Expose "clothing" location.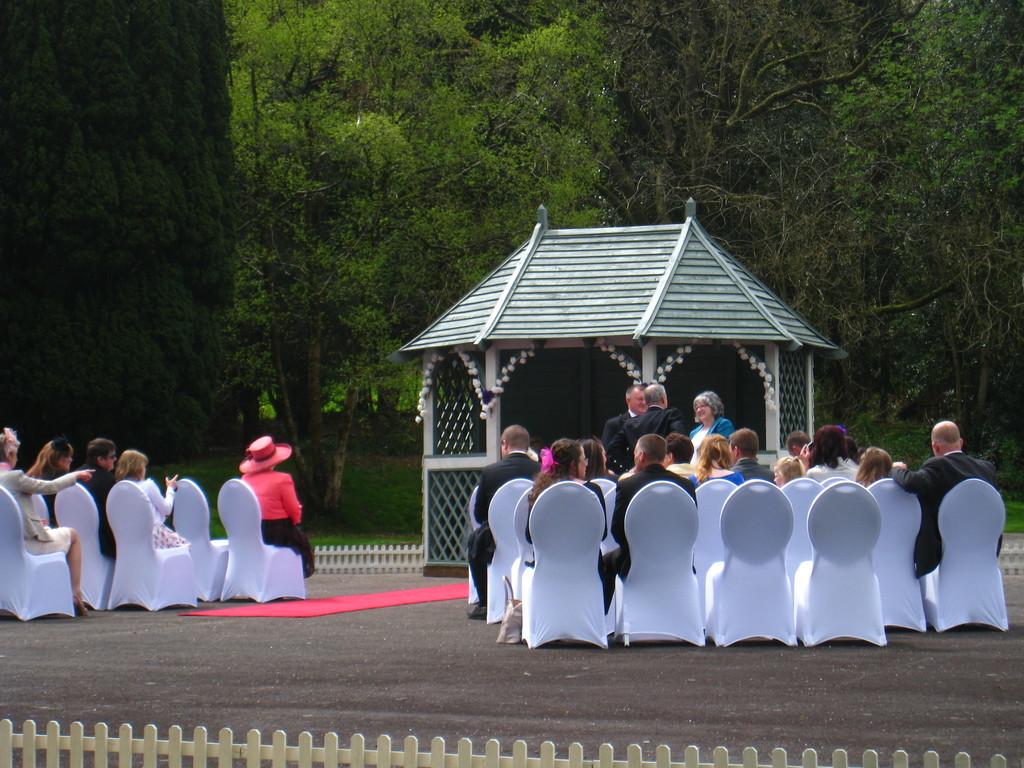
Exposed at rect(241, 467, 316, 572).
